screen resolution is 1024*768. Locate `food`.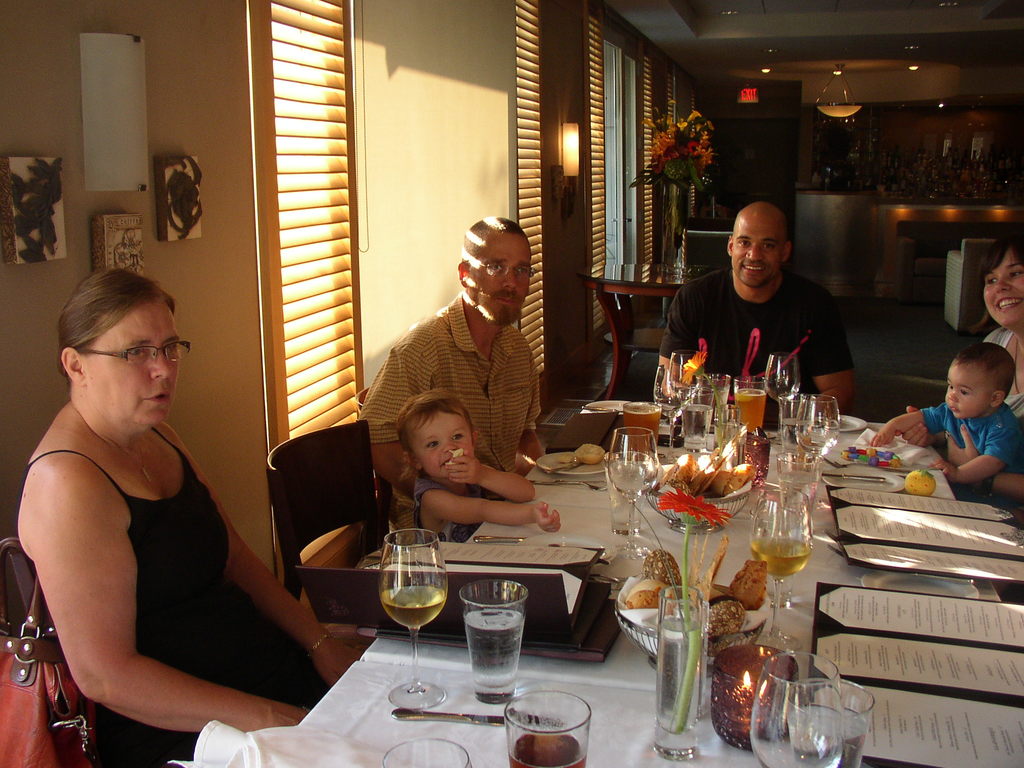
left=653, top=427, right=753, bottom=497.
